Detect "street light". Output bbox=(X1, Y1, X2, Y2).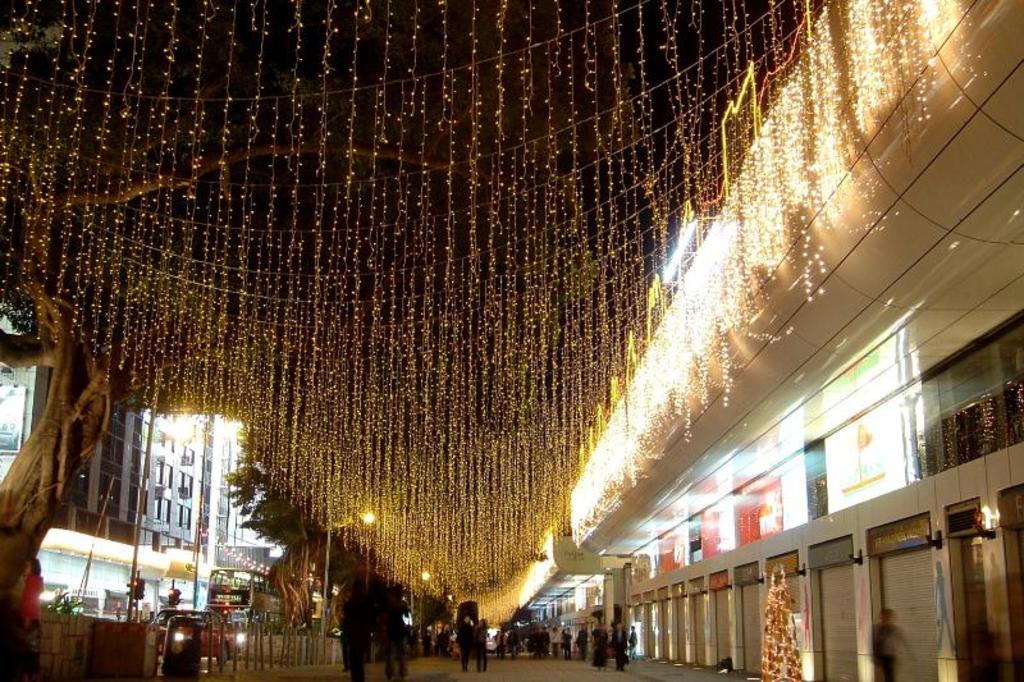
bbox=(429, 585, 452, 658).
